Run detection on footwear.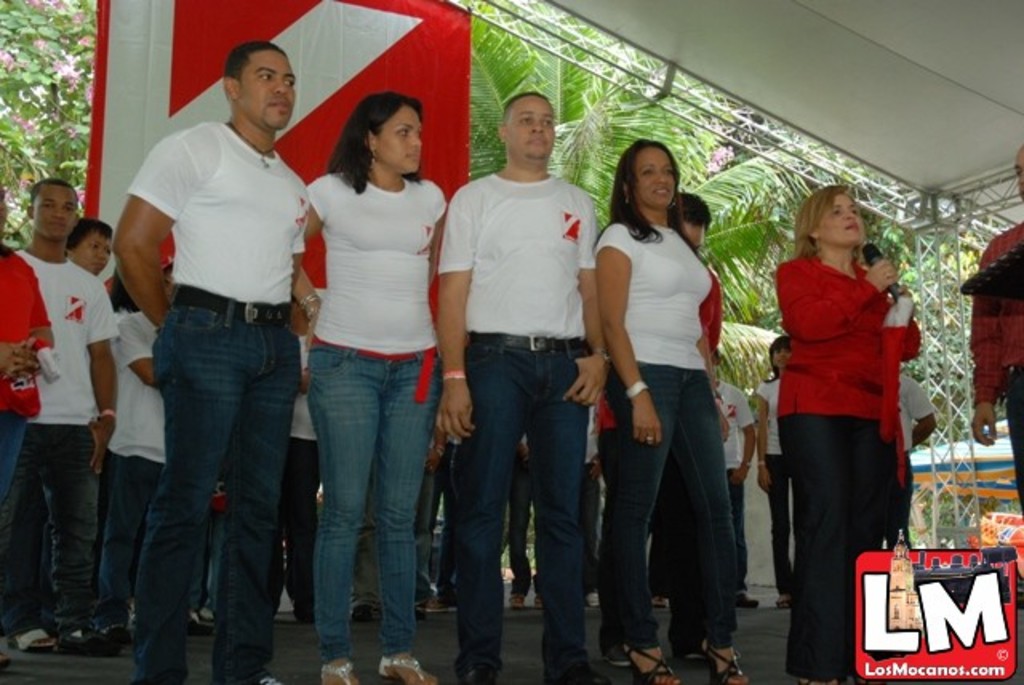
Result: l=96, t=615, r=133, b=645.
